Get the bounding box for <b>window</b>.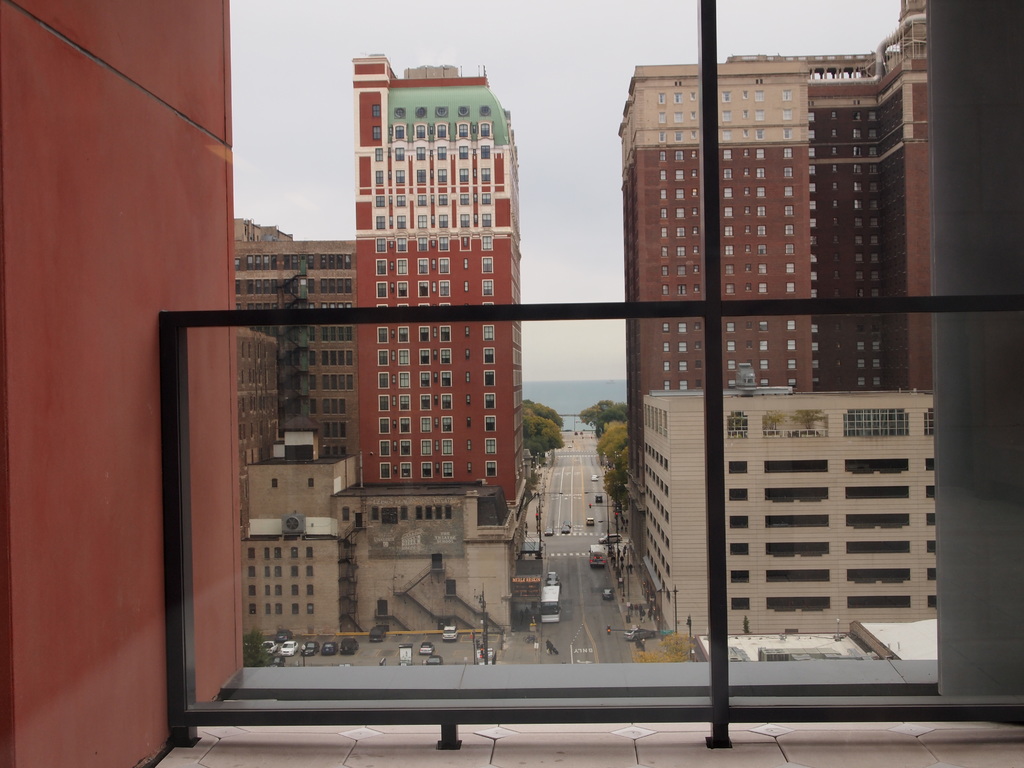
region(467, 462, 468, 475).
